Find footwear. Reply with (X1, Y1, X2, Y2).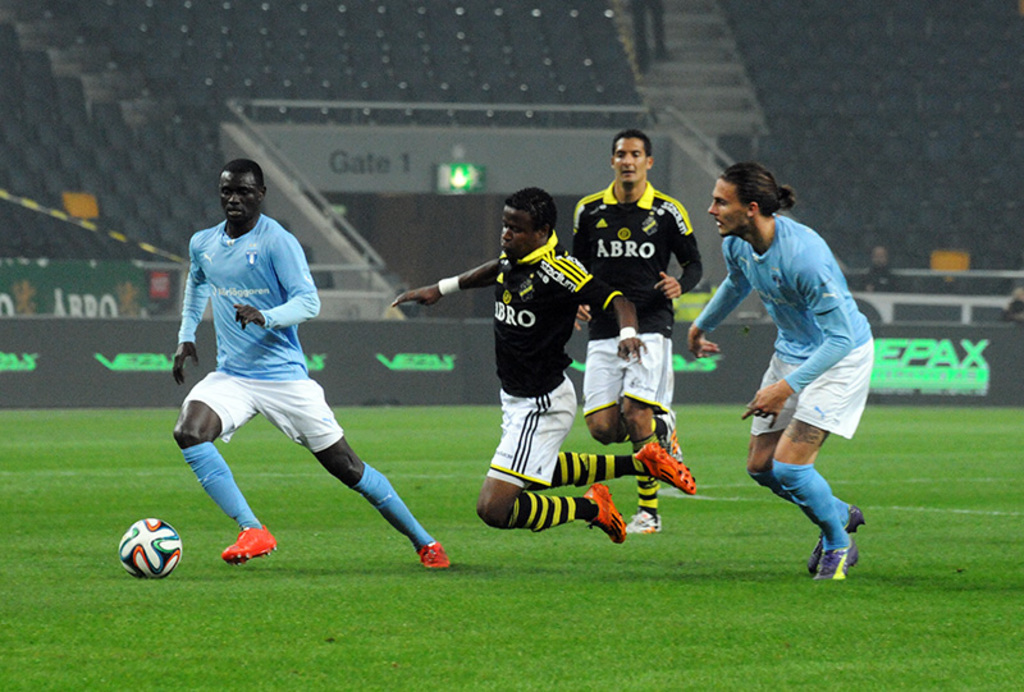
(205, 521, 271, 576).
